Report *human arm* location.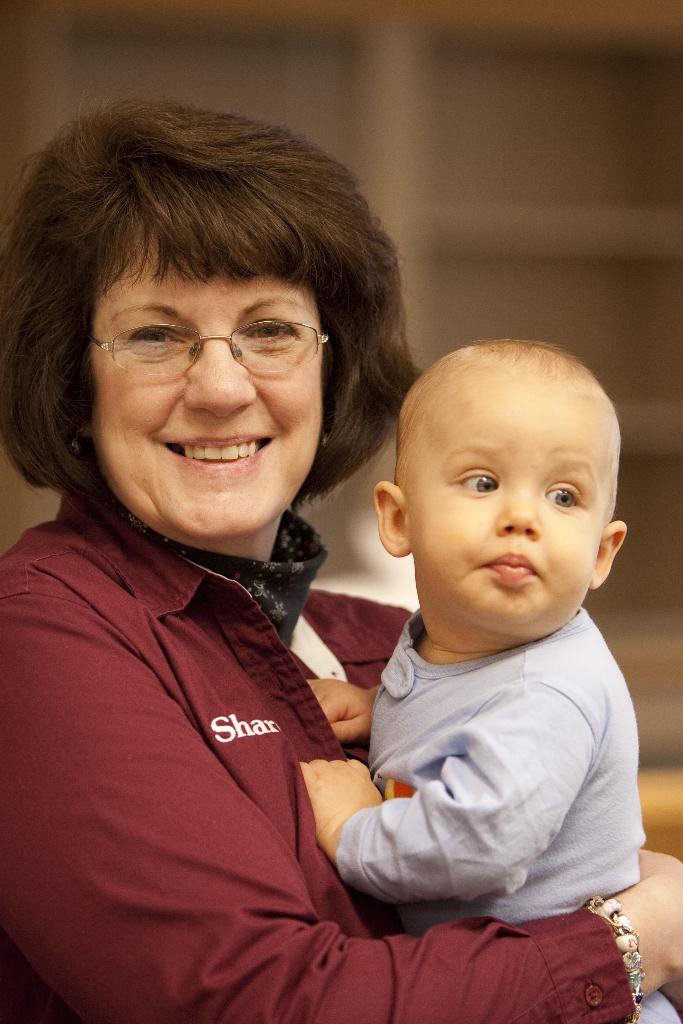
Report: (left=300, top=671, right=386, bottom=749).
